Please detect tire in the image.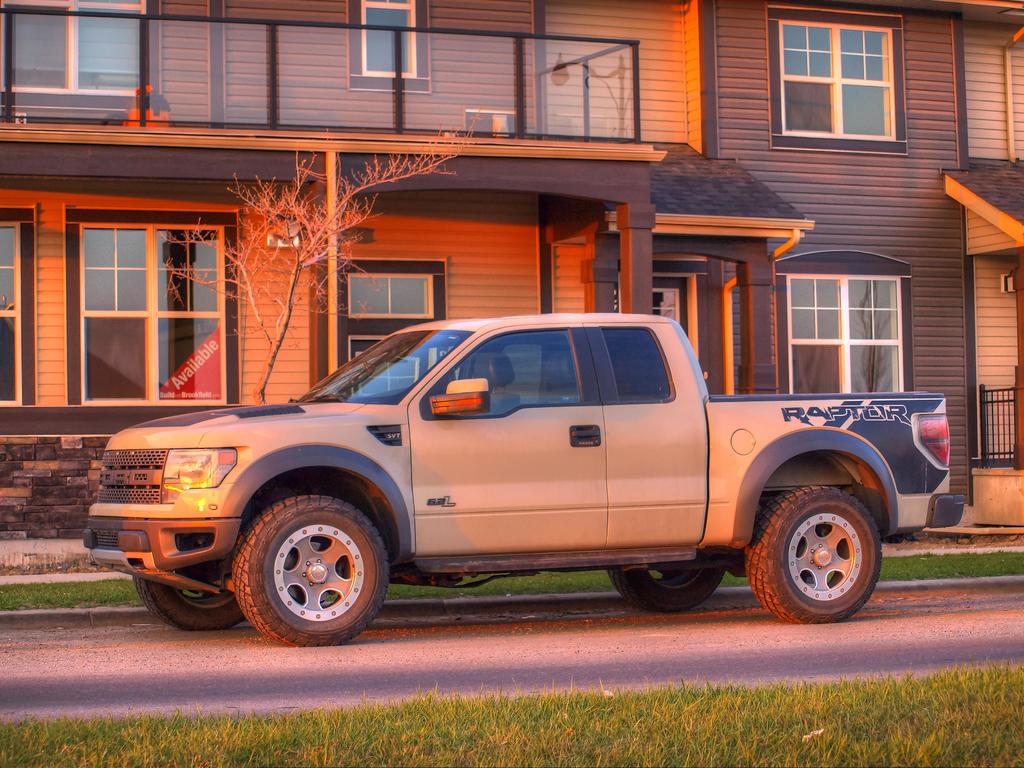
131,576,243,632.
